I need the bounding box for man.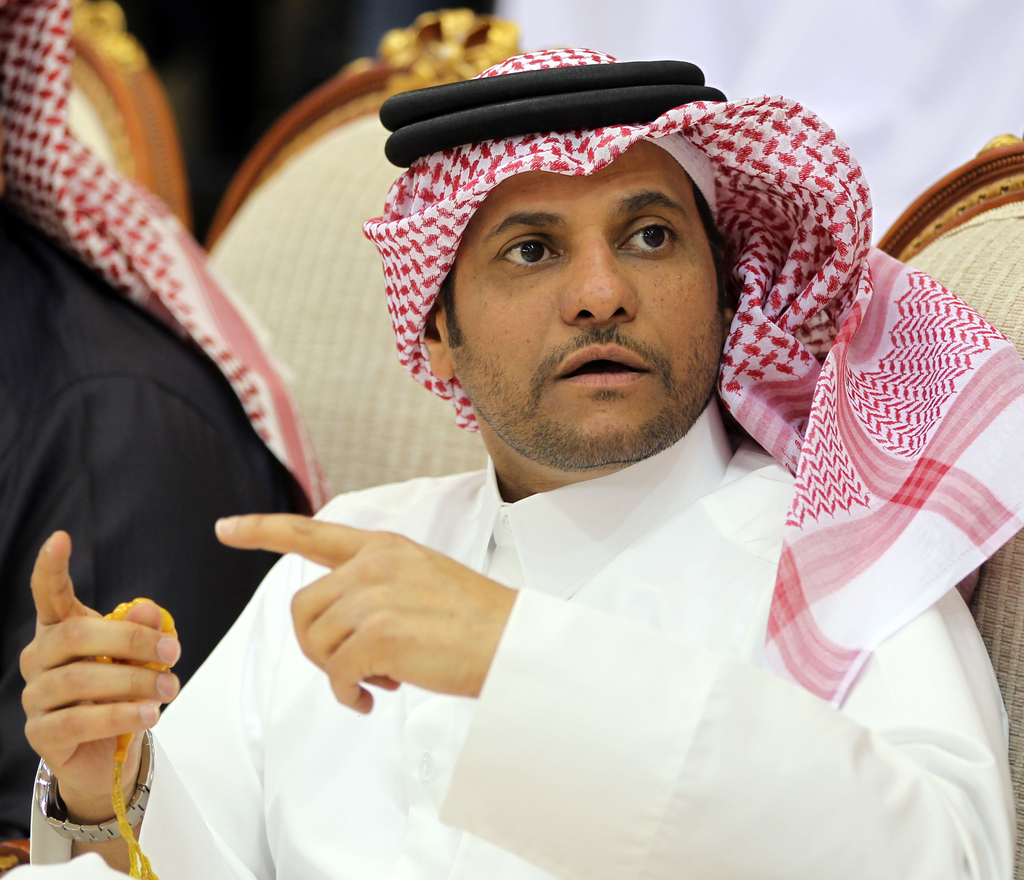
Here it is: detection(17, 49, 1023, 879).
